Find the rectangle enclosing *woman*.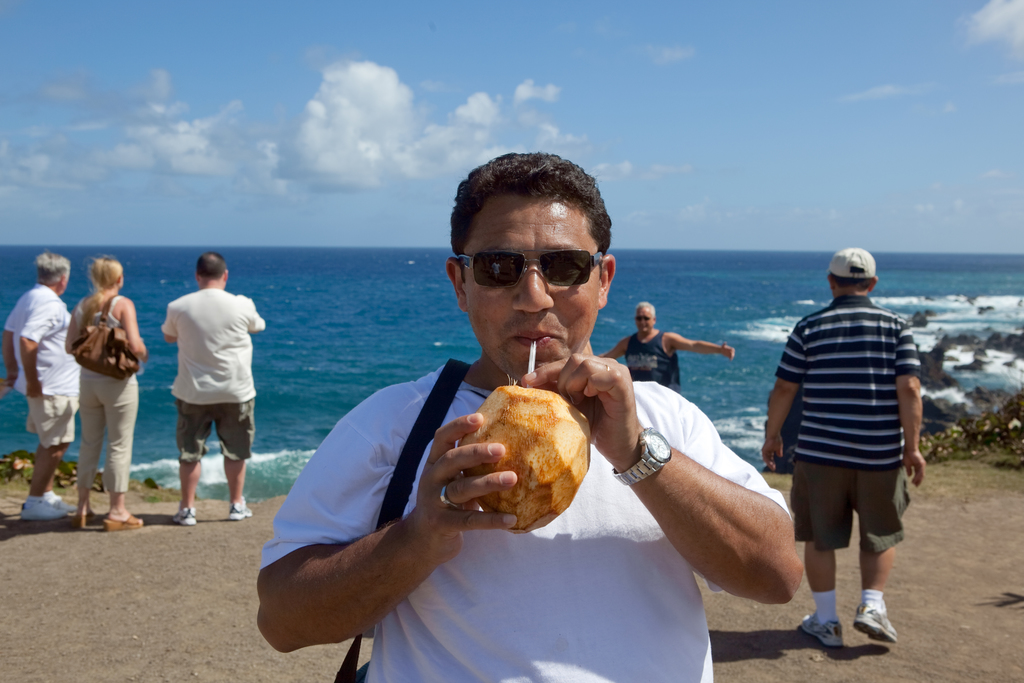
(x1=51, y1=256, x2=133, y2=532).
